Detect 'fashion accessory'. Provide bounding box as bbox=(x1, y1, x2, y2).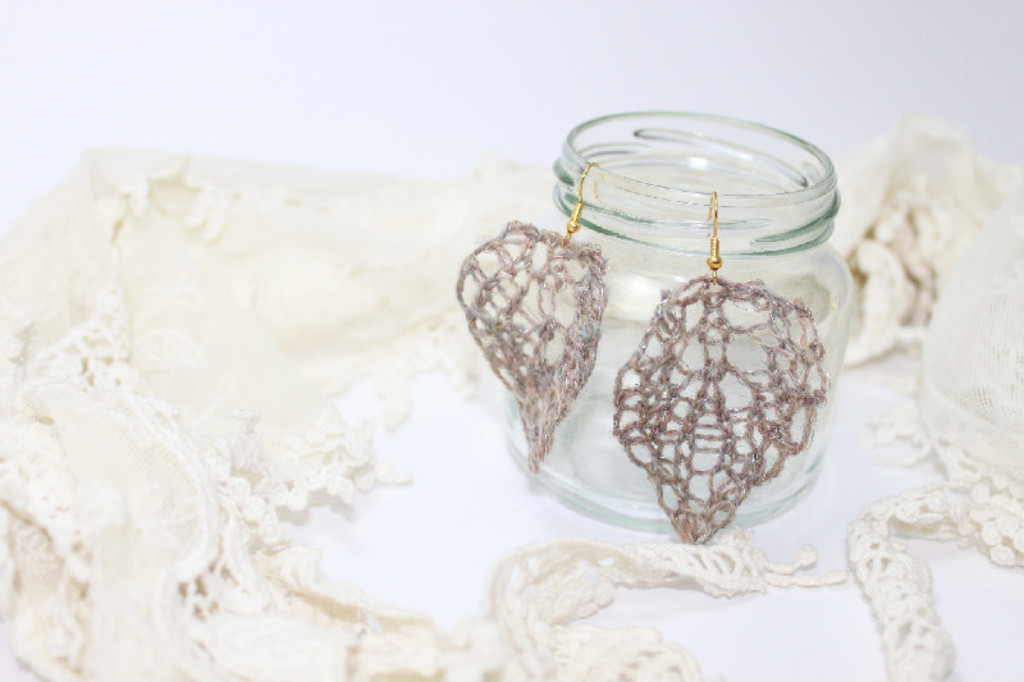
bbox=(605, 186, 833, 551).
